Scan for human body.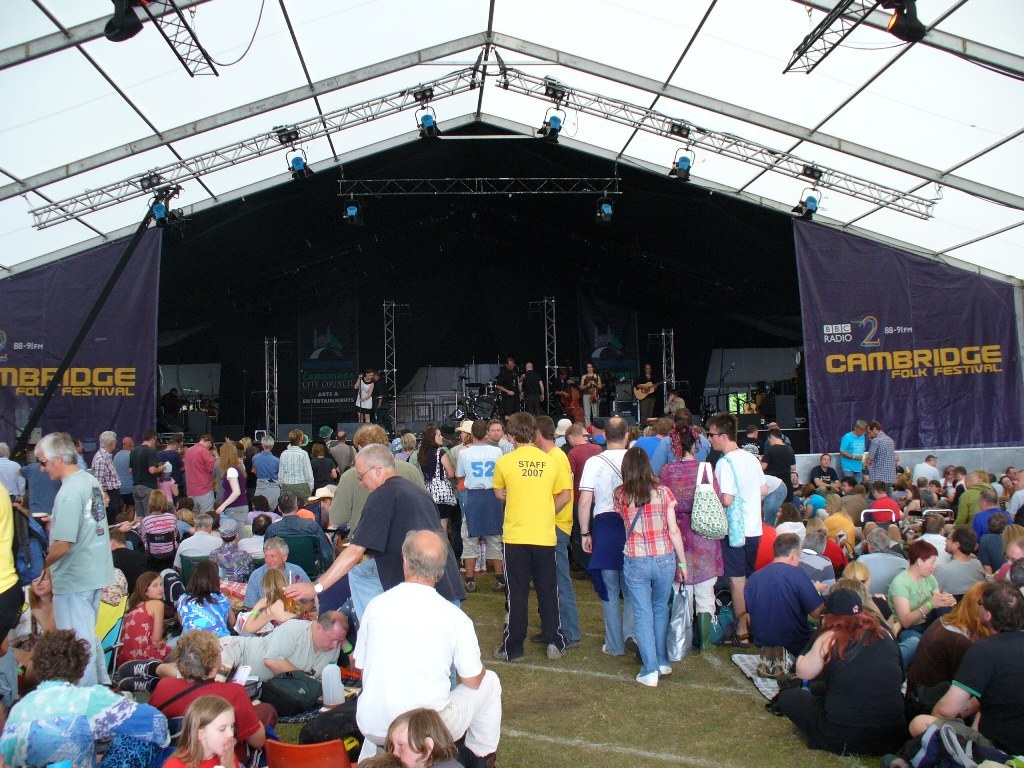
Scan result: bbox=[129, 430, 163, 517].
